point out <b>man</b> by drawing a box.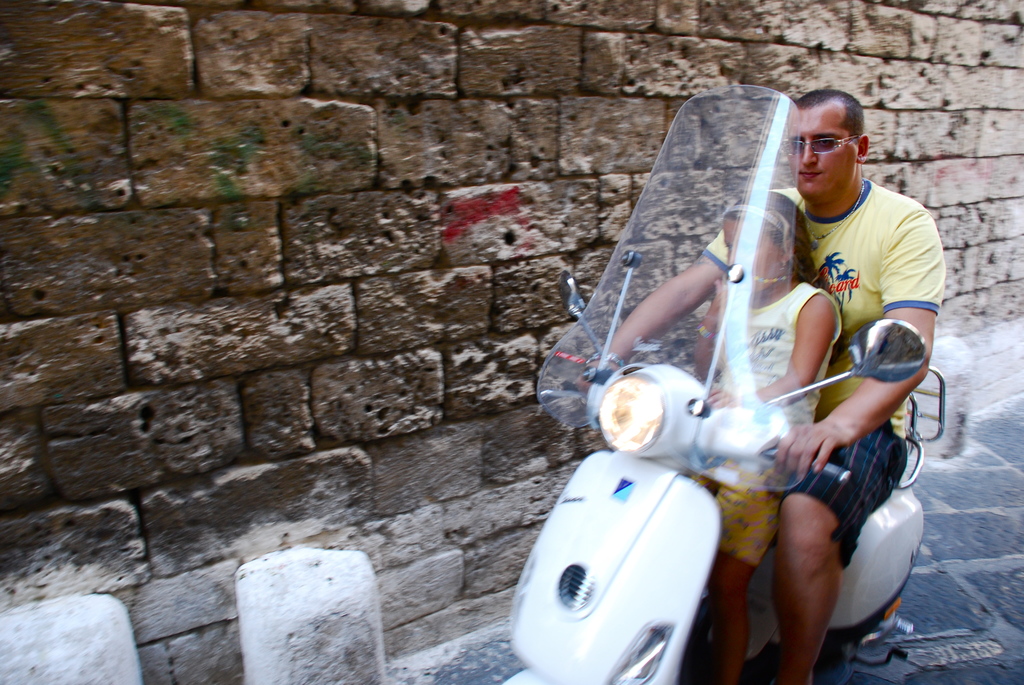
x1=561 y1=82 x2=938 y2=684.
